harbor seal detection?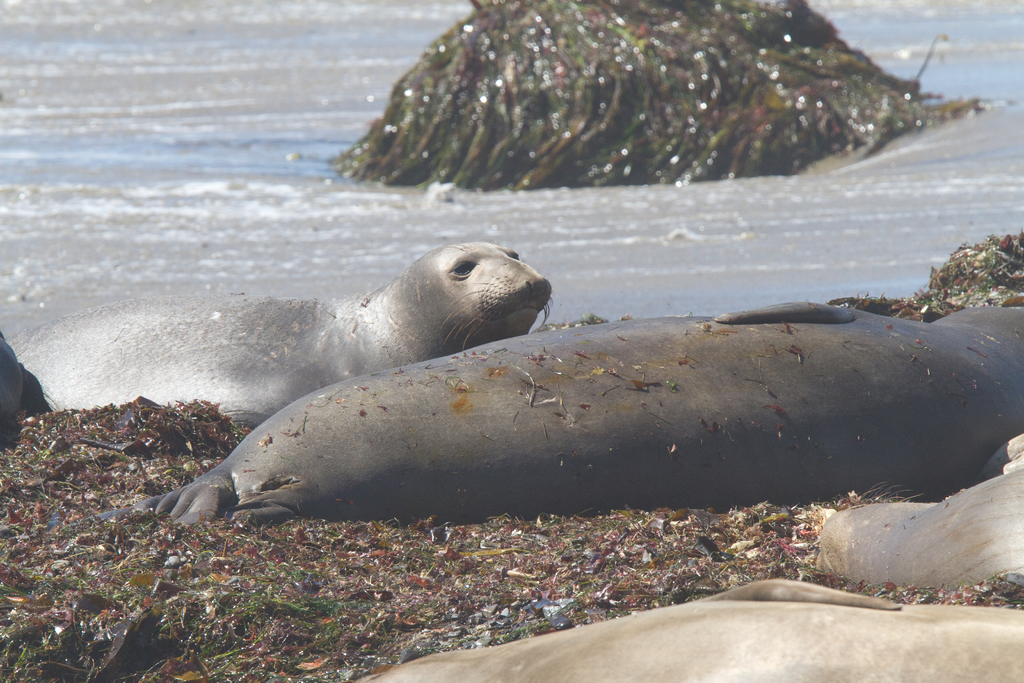
bbox=(8, 240, 555, 429)
